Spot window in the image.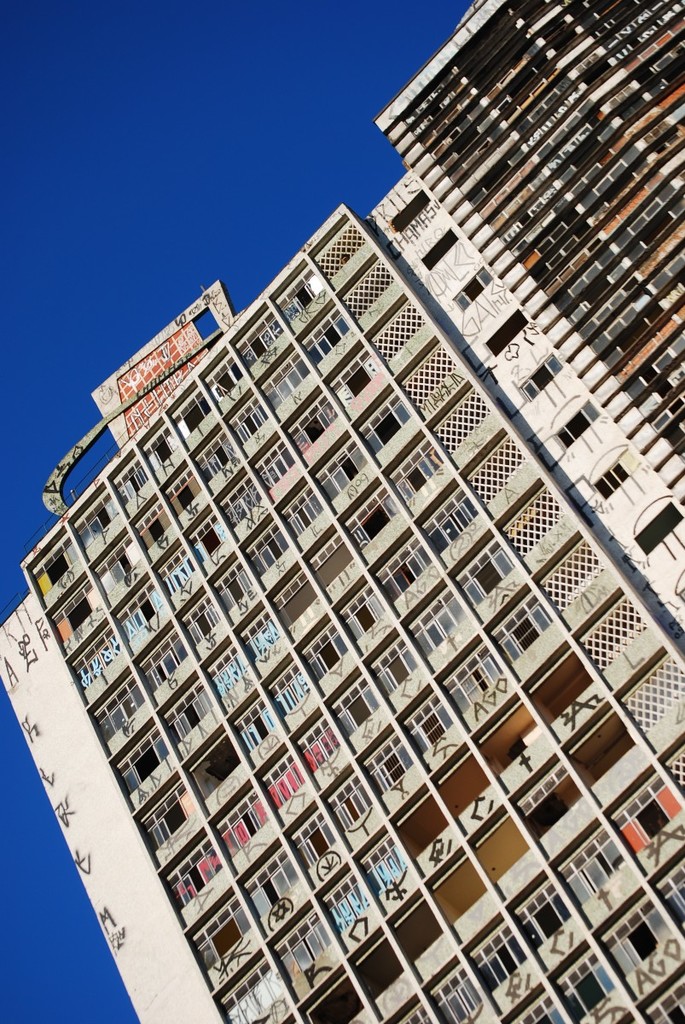
window found at box(155, 548, 196, 596).
